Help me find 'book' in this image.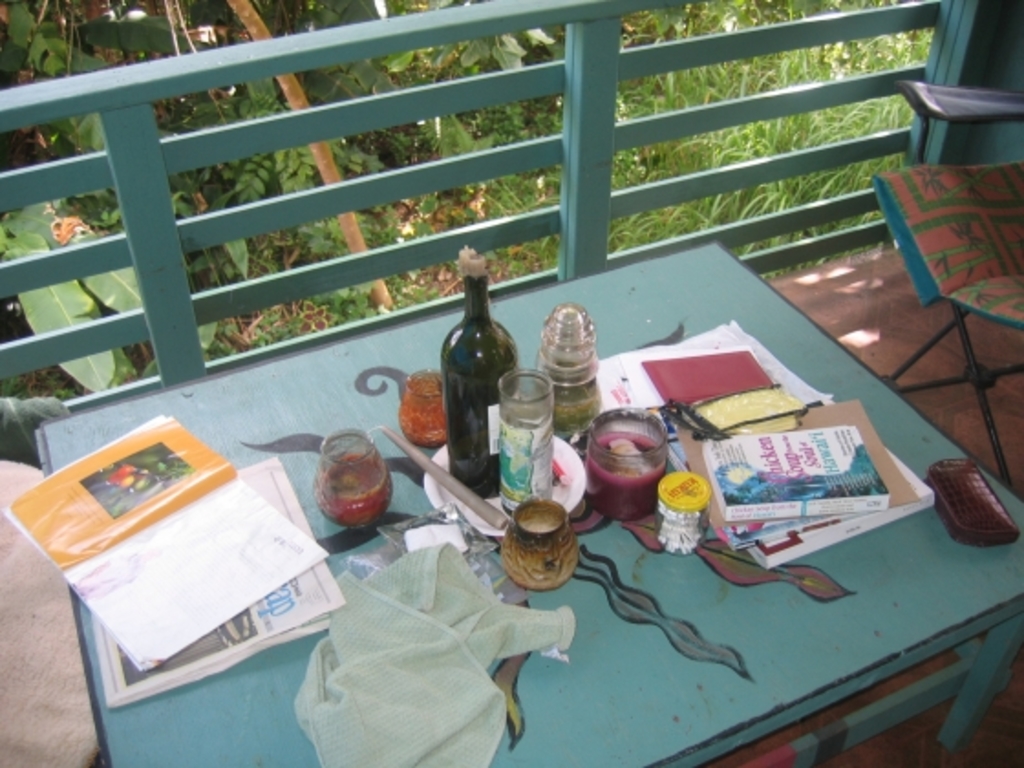
Found it: {"left": 642, "top": 349, "right": 806, "bottom": 455}.
